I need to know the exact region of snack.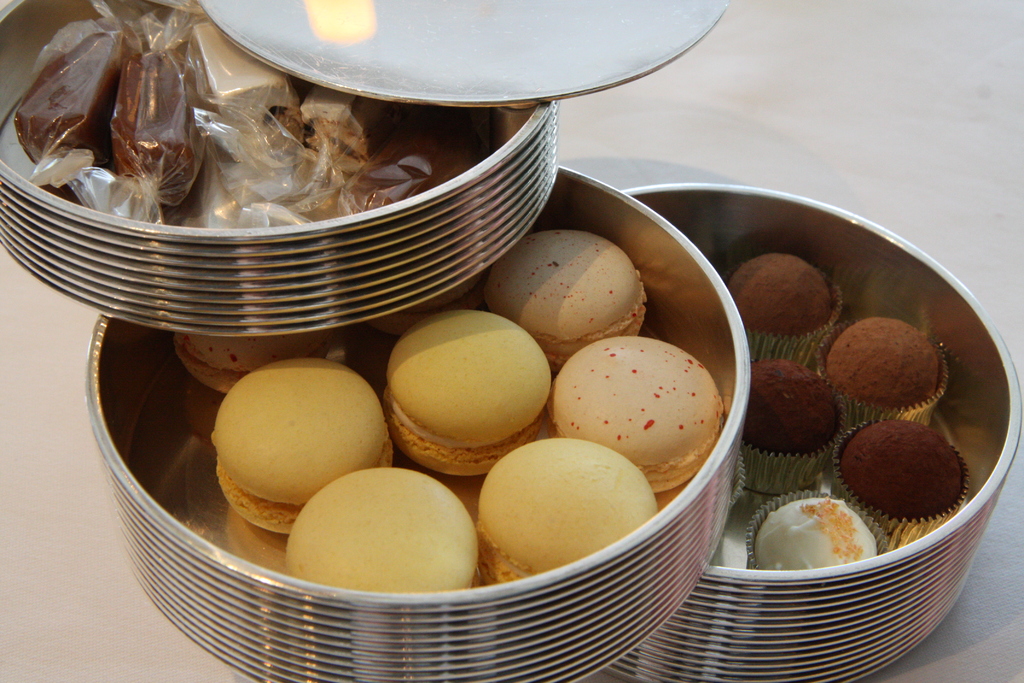
Region: select_region(730, 245, 854, 352).
